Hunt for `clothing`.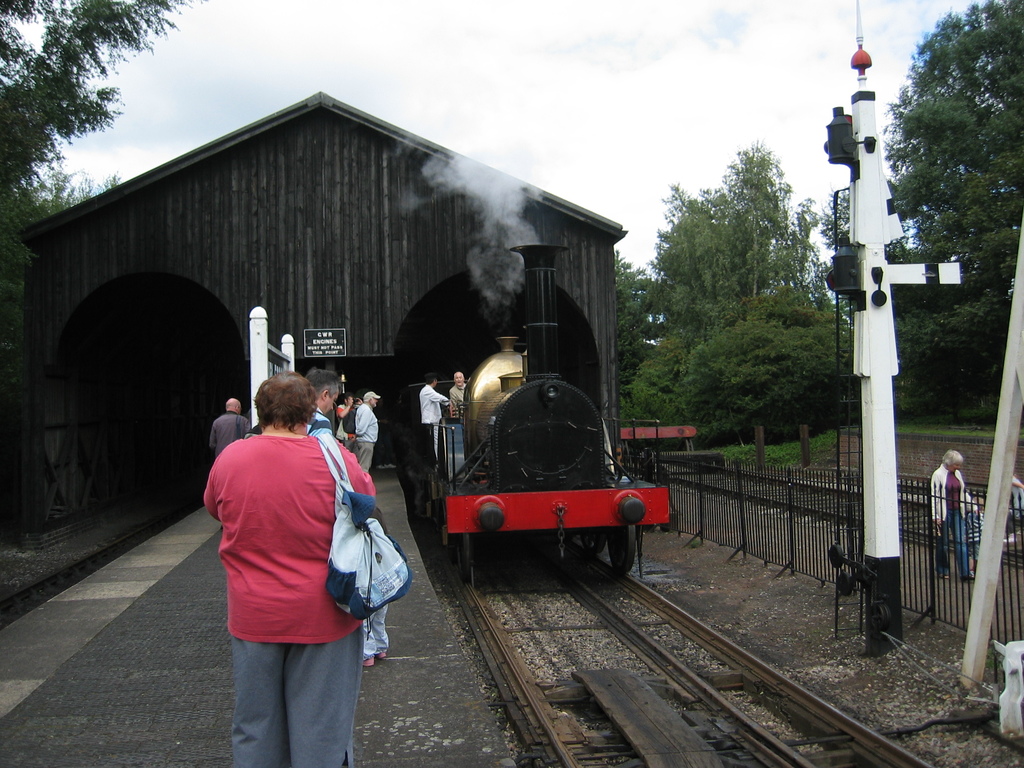
Hunted down at 927:463:981:579.
